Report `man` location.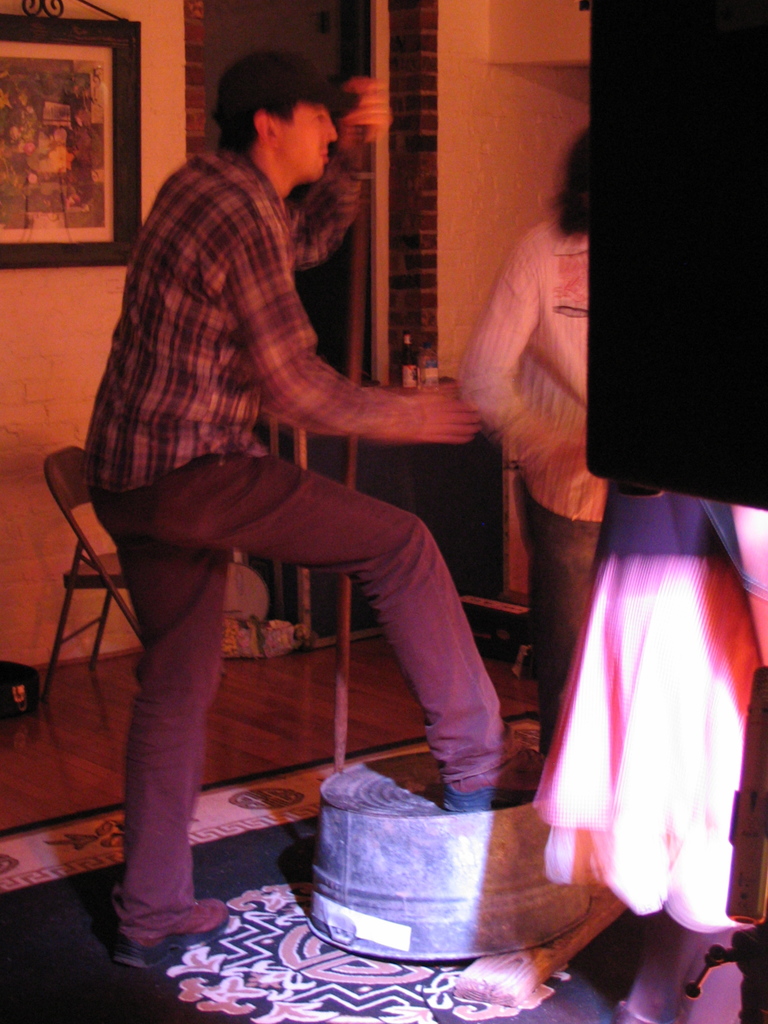
Report: bbox(66, 48, 511, 877).
